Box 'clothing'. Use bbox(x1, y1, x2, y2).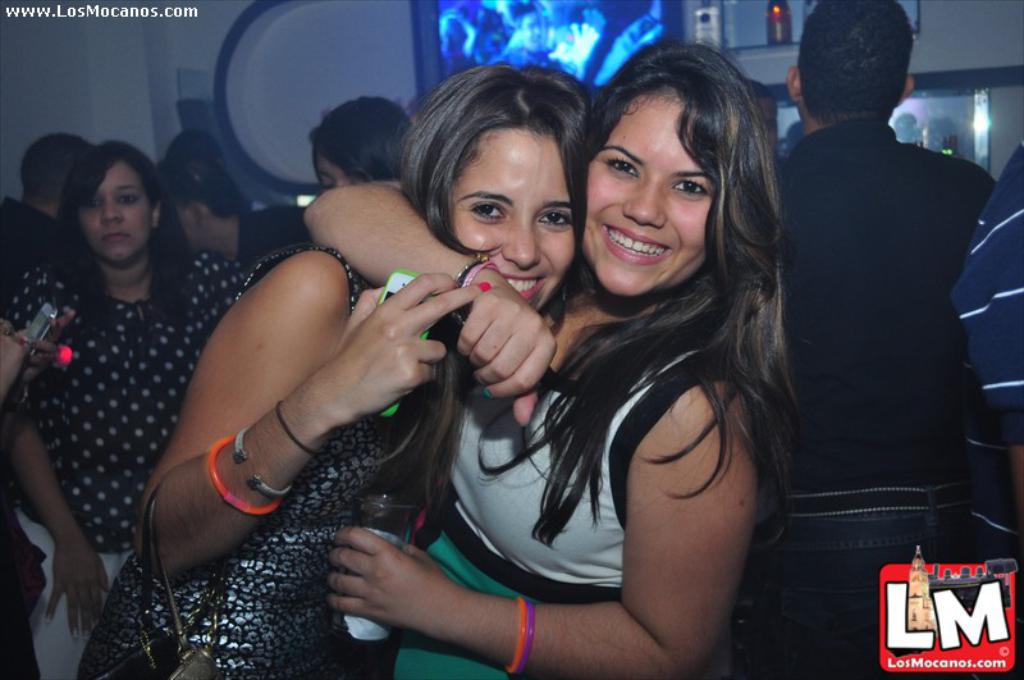
bbox(81, 251, 458, 679).
